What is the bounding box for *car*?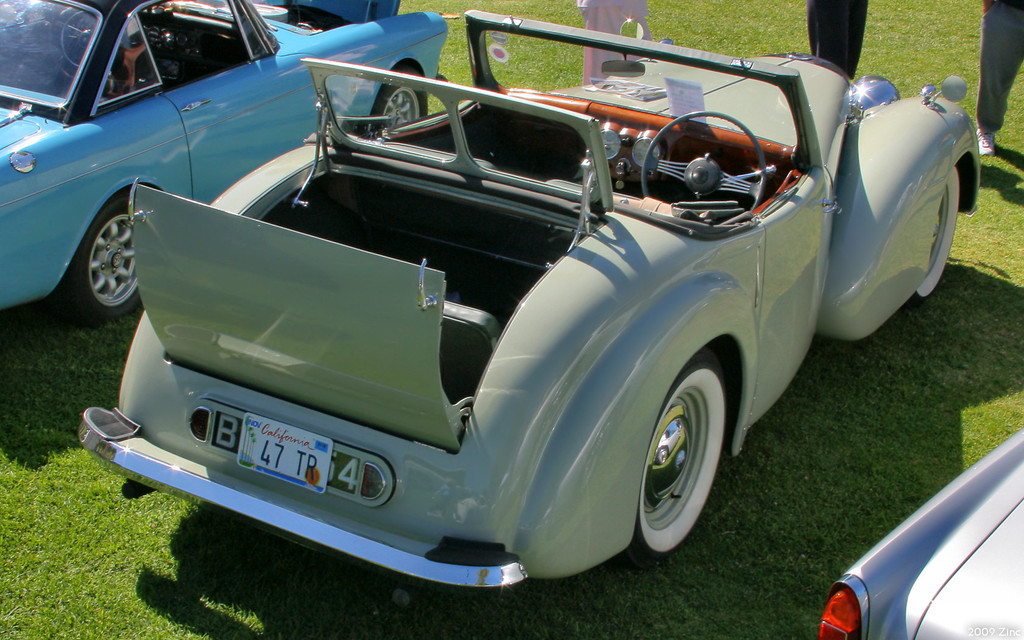
116, 4, 941, 595.
